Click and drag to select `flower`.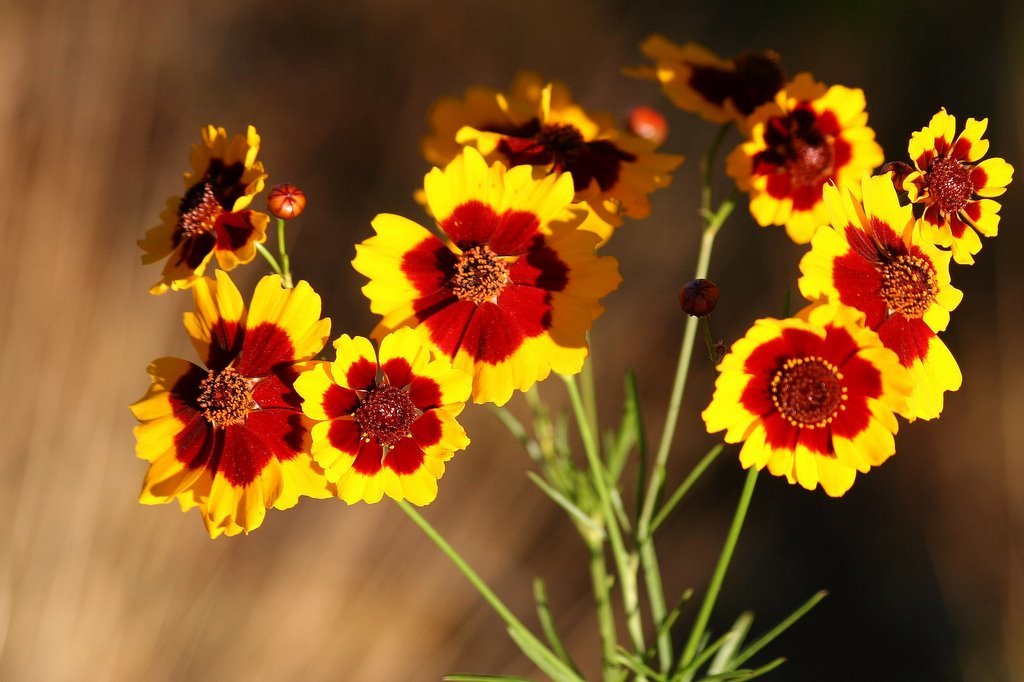
Selection: locate(629, 33, 785, 140).
